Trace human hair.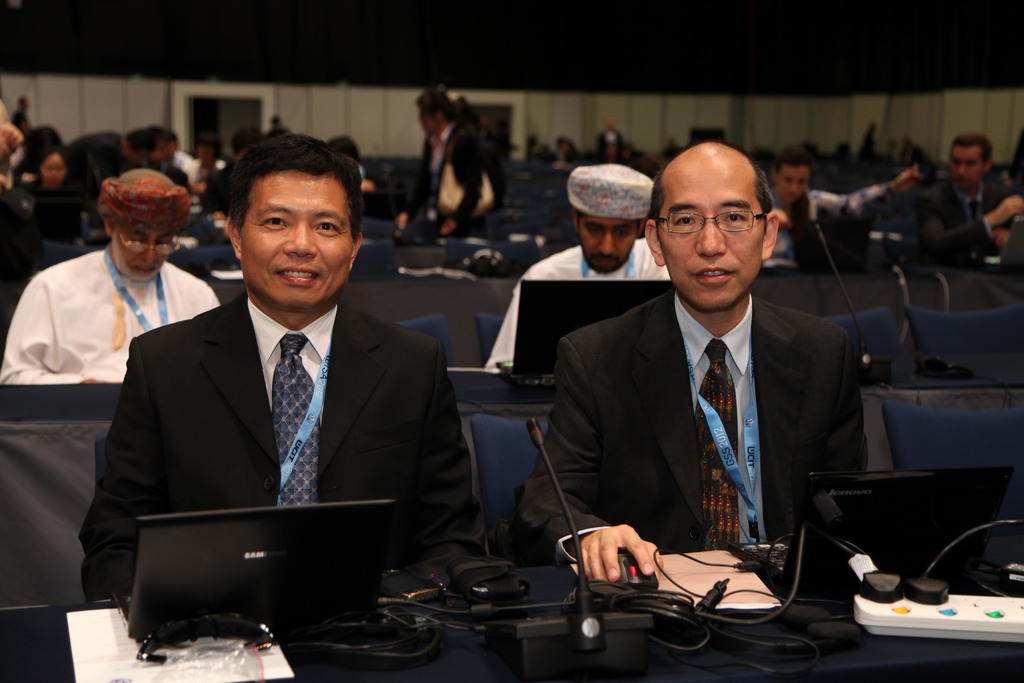
Traced to [950,131,993,169].
